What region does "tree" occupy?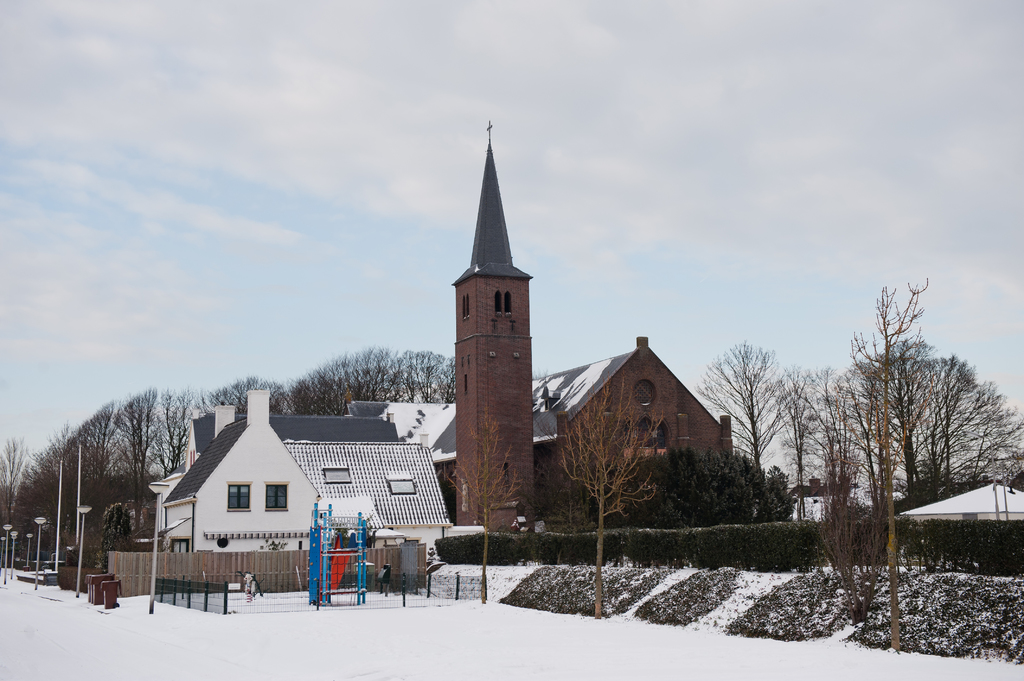
left=292, top=338, right=454, bottom=422.
